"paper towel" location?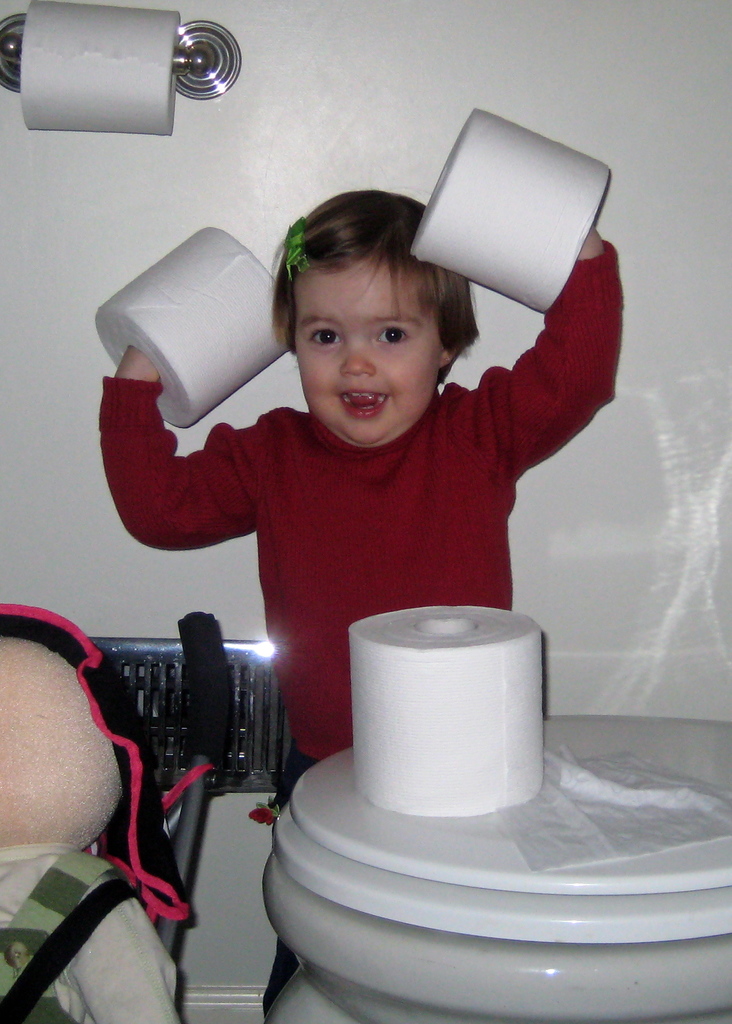
select_region(350, 606, 544, 817)
